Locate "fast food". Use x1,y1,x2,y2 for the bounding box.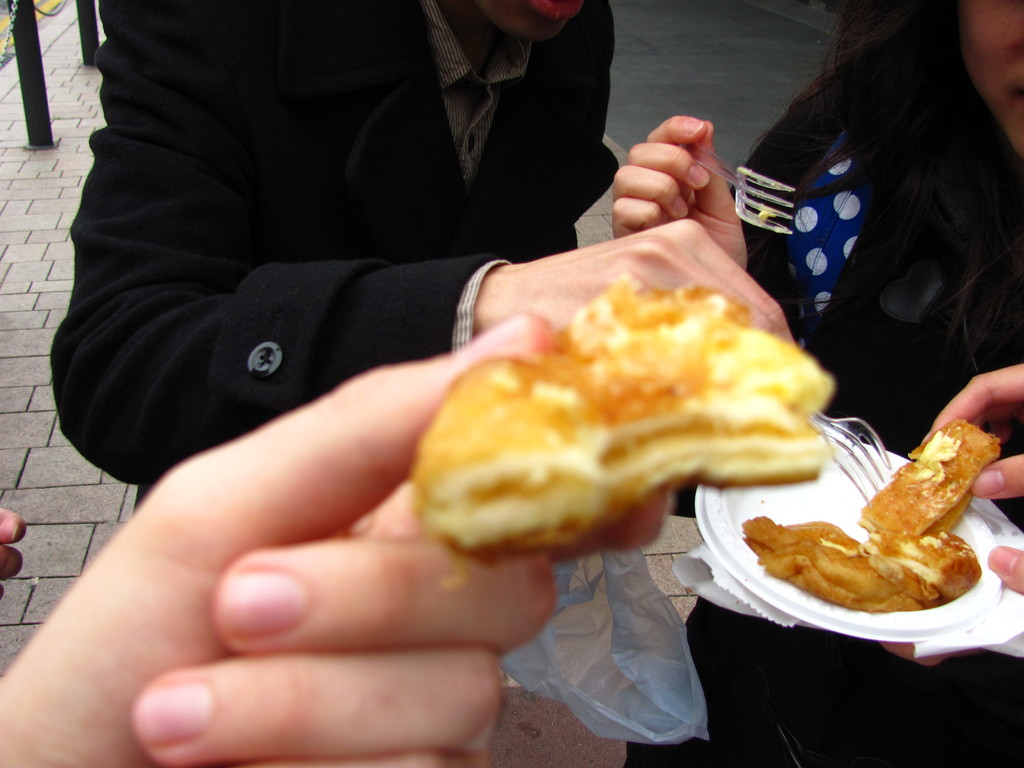
863,523,986,609.
